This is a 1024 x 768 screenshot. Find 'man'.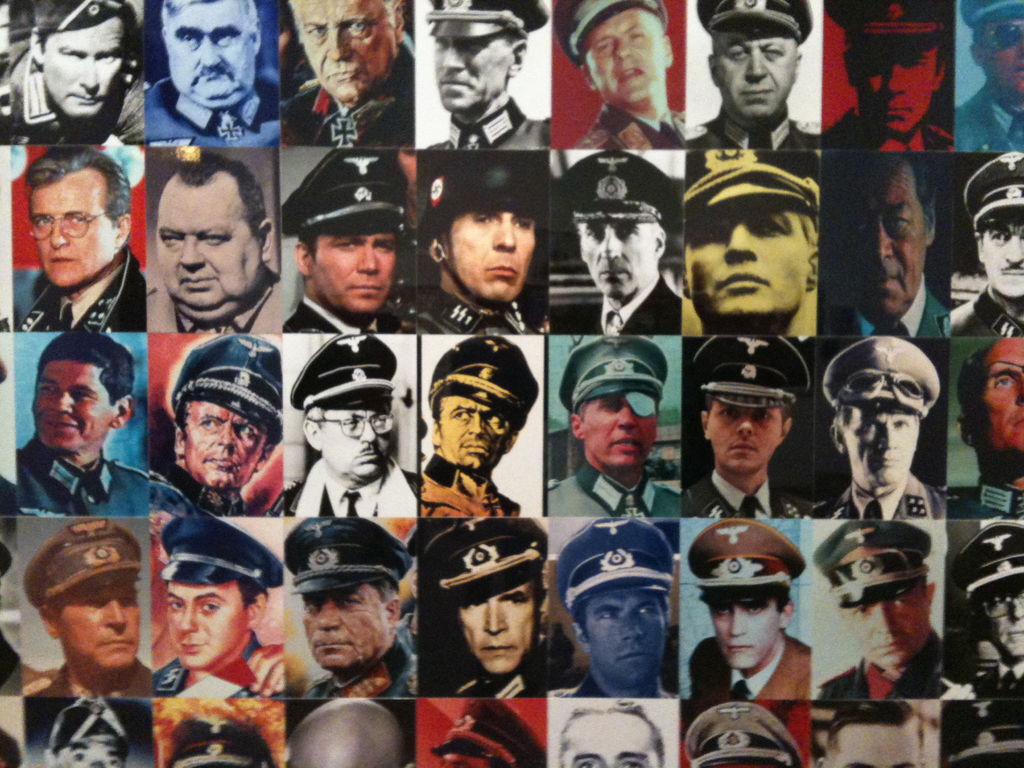
Bounding box: l=682, t=145, r=820, b=331.
